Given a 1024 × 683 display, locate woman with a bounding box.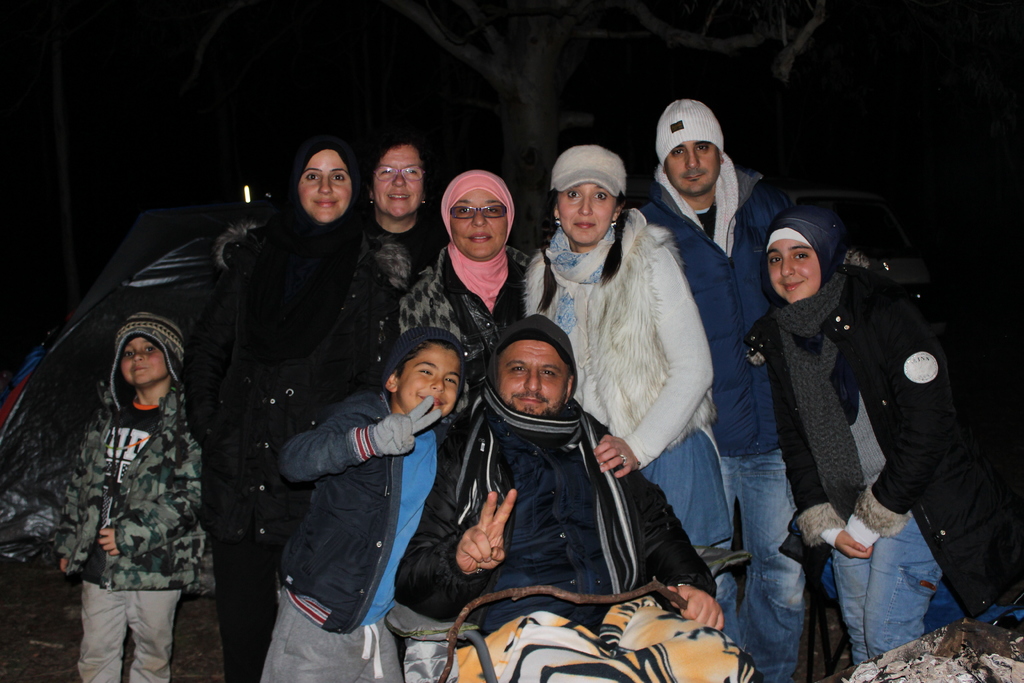
Located: crop(765, 211, 1002, 664).
